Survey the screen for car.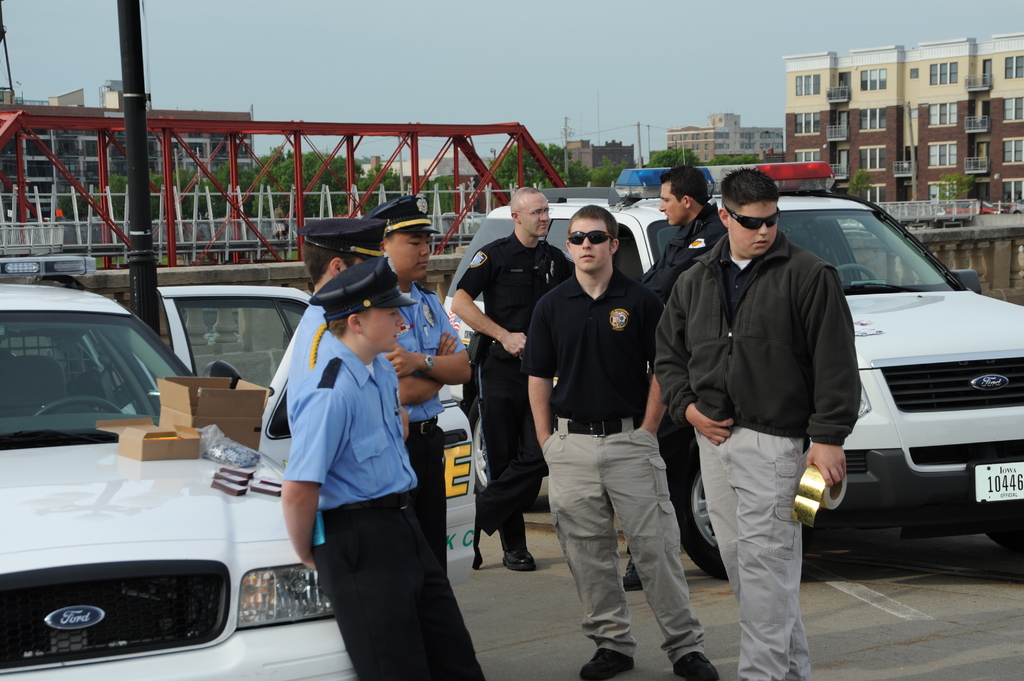
Survey found: Rect(445, 152, 1023, 584).
